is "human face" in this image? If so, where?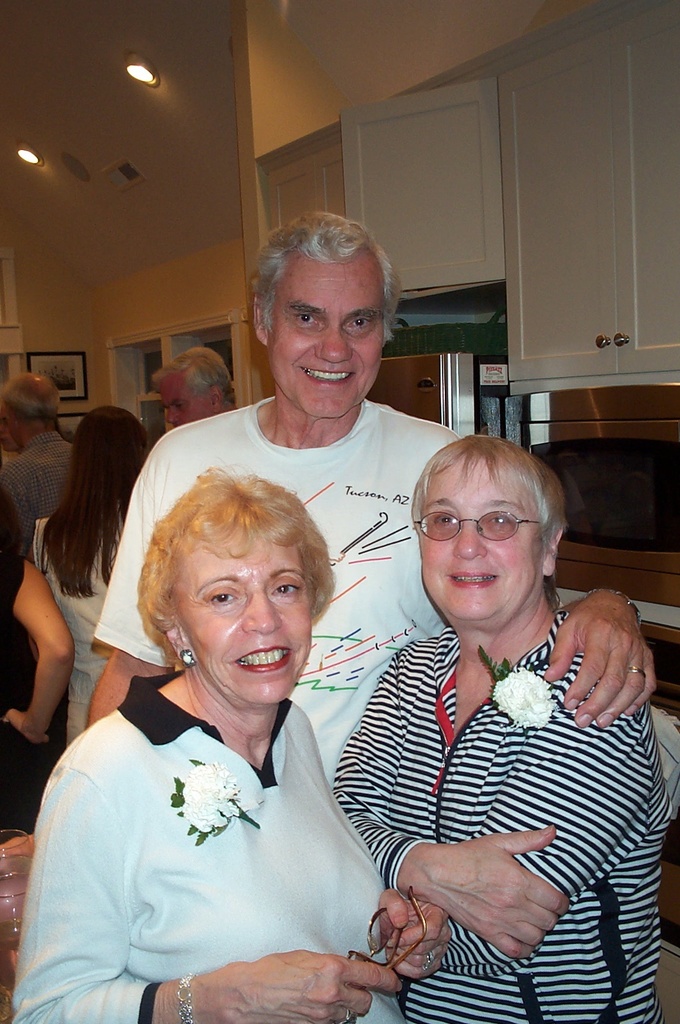
Yes, at 170:521:316:715.
